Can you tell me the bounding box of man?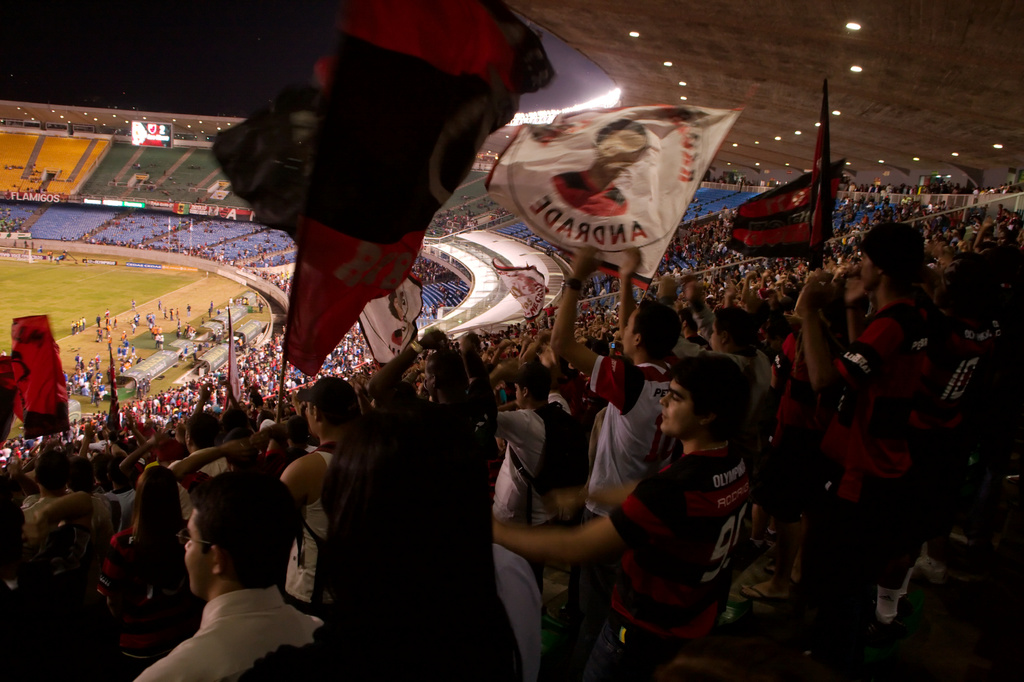
<bbox>124, 462, 337, 681</bbox>.
